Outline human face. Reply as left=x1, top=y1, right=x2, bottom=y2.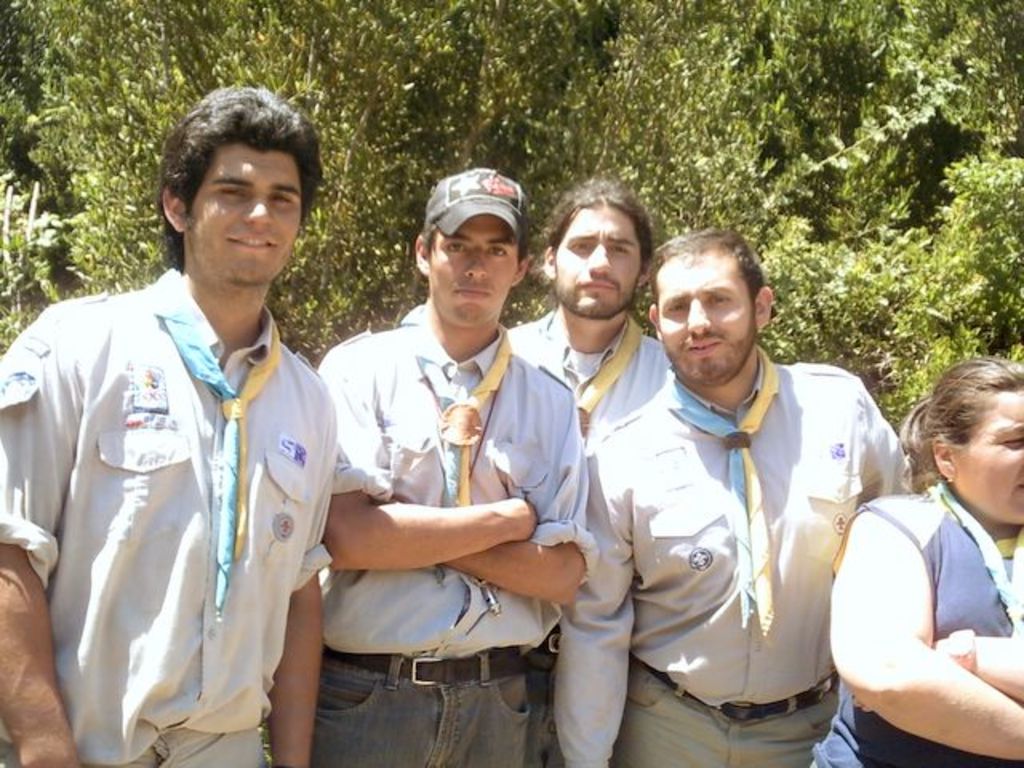
left=555, top=203, right=643, bottom=317.
